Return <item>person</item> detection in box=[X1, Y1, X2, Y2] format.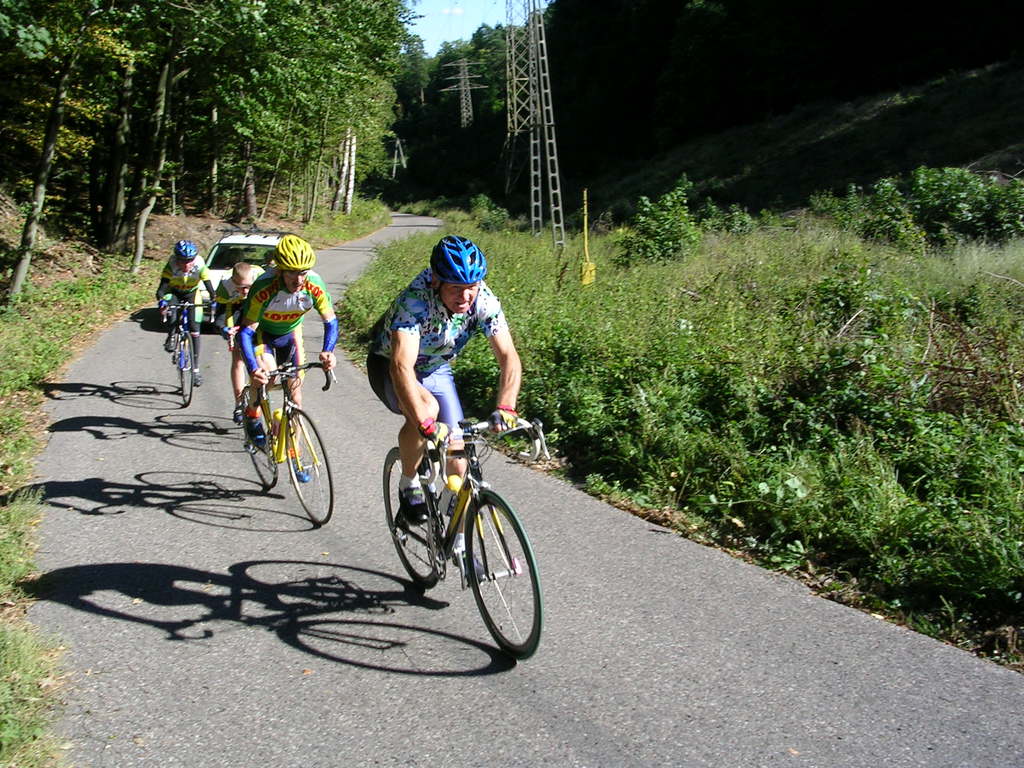
box=[208, 259, 277, 421].
